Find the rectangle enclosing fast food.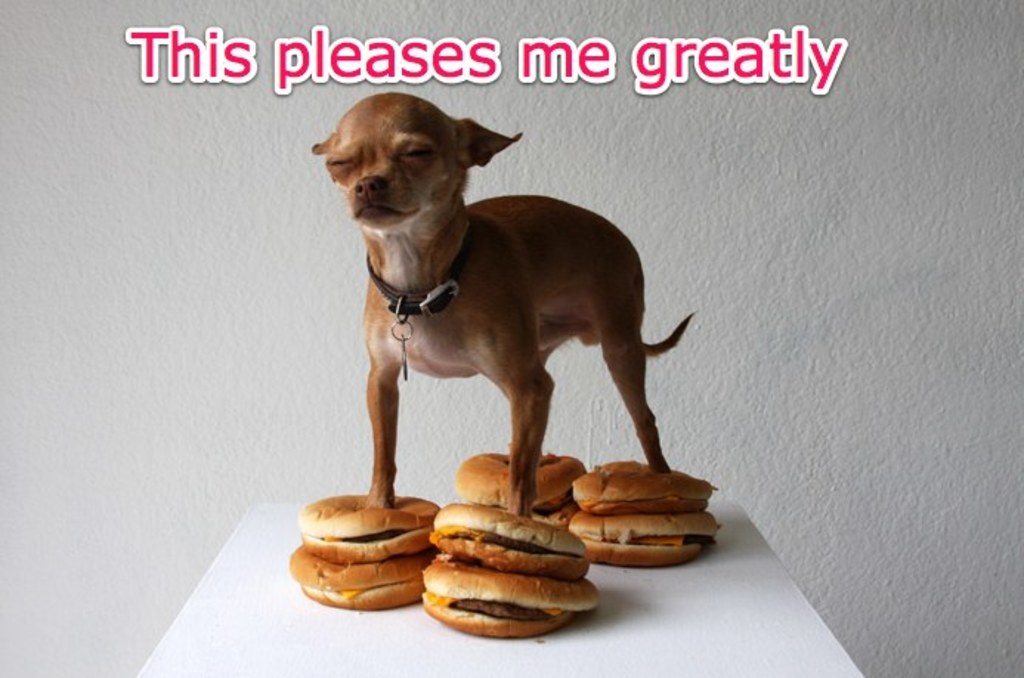
(x1=285, y1=451, x2=720, y2=637).
